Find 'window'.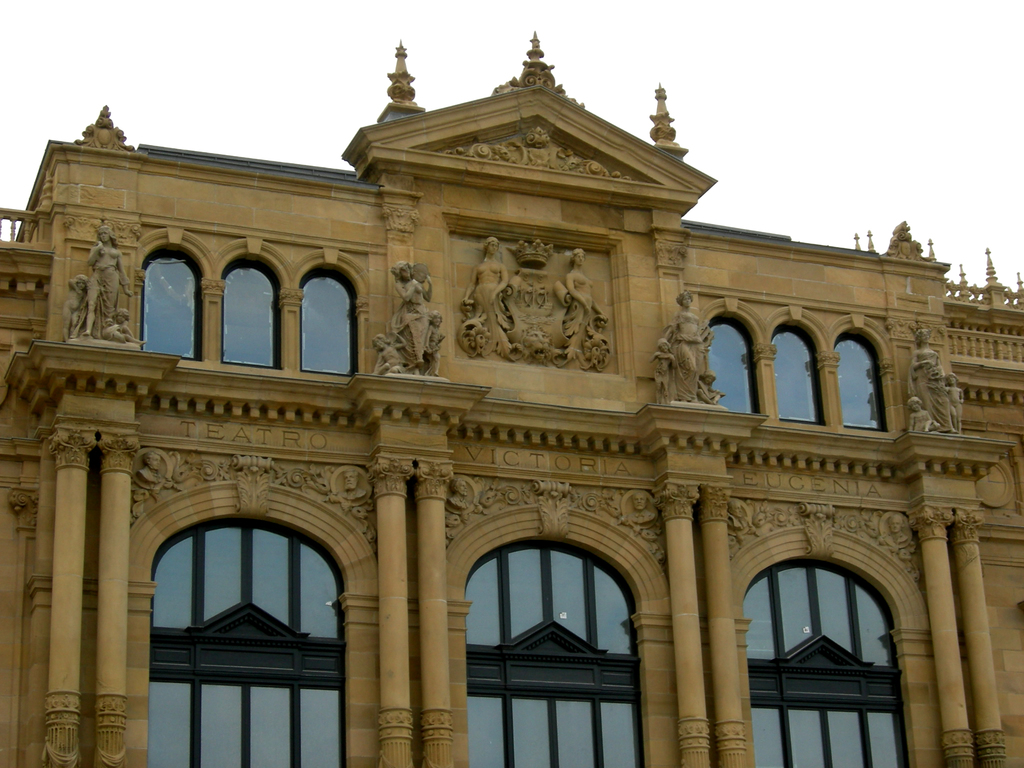
[x1=771, y1=324, x2=822, y2=424].
